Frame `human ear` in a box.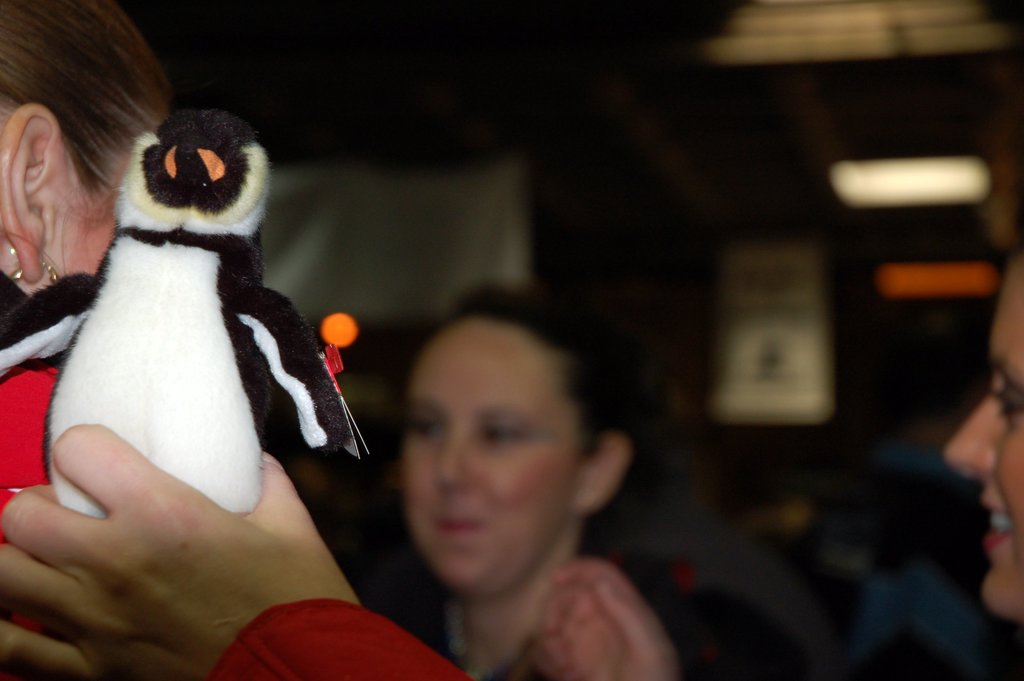
[1, 103, 67, 283].
